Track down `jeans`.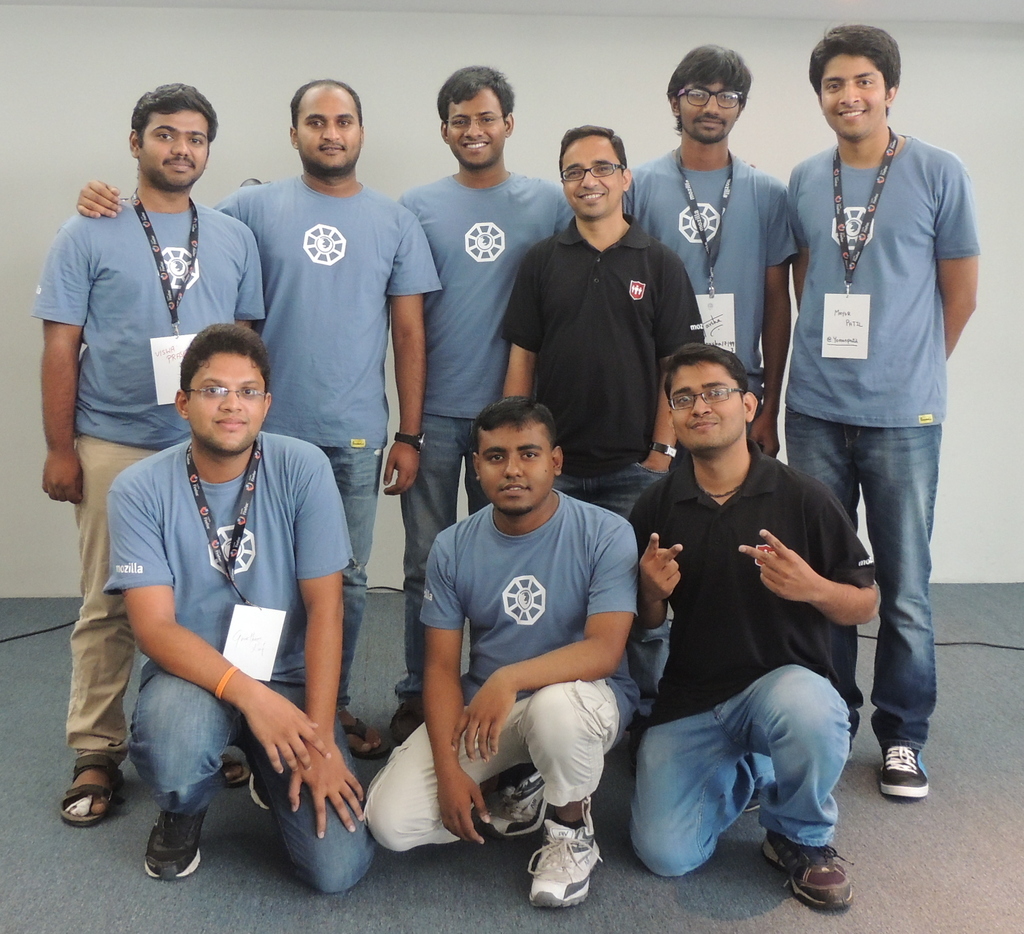
Tracked to x1=552 y1=460 x2=672 y2=511.
